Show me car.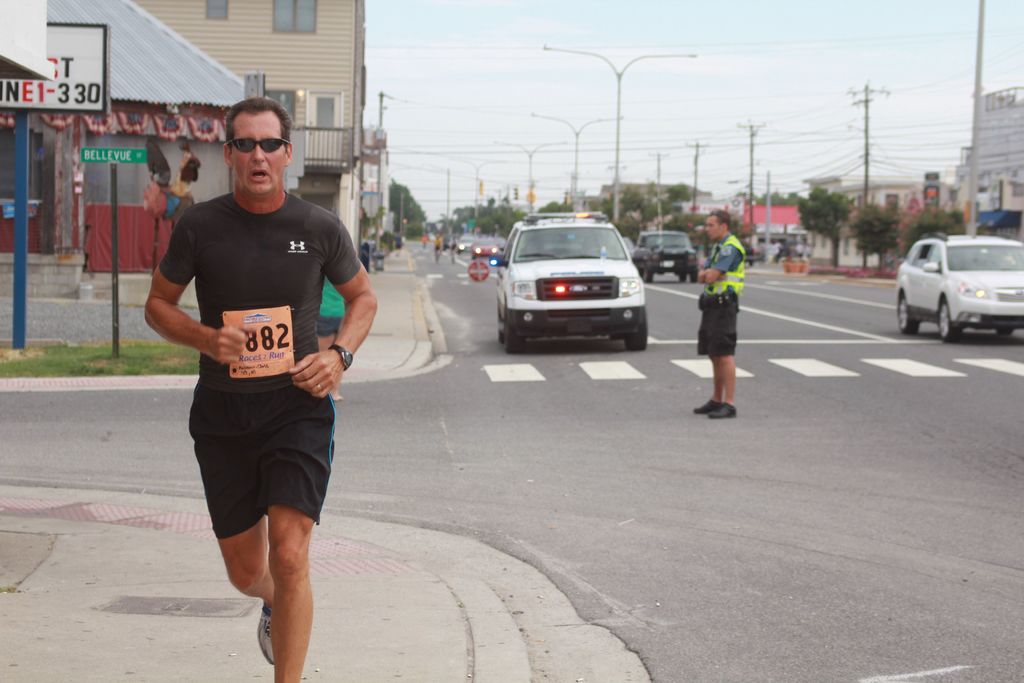
car is here: (637,227,701,277).
